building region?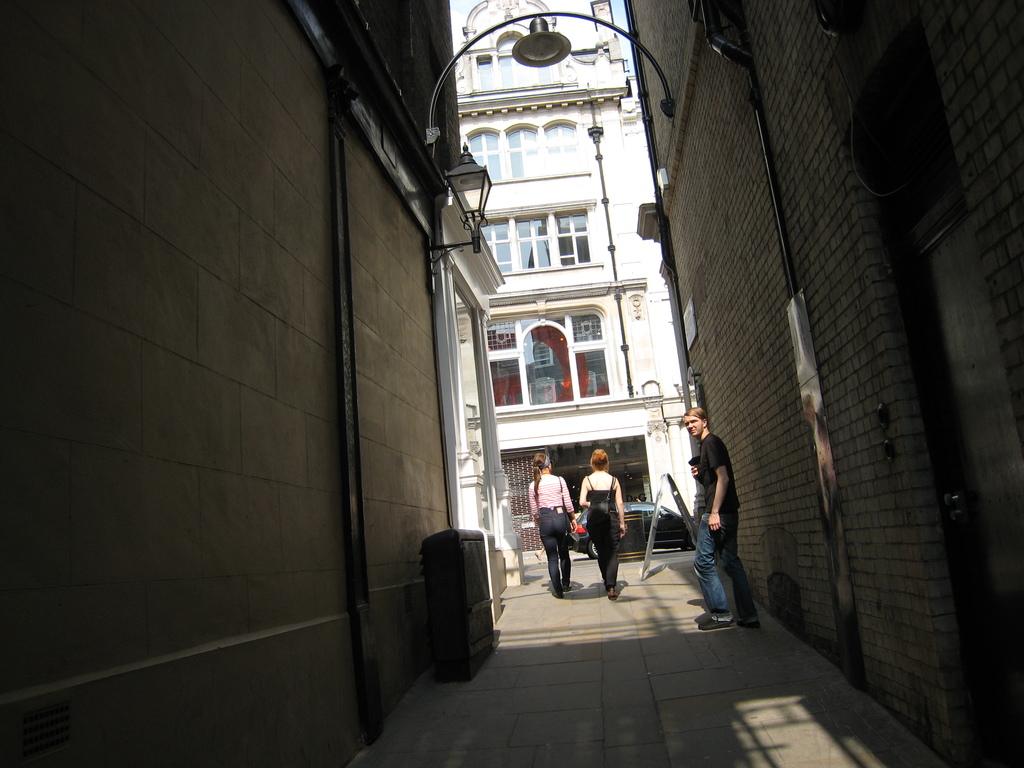
BBox(452, 0, 702, 561)
